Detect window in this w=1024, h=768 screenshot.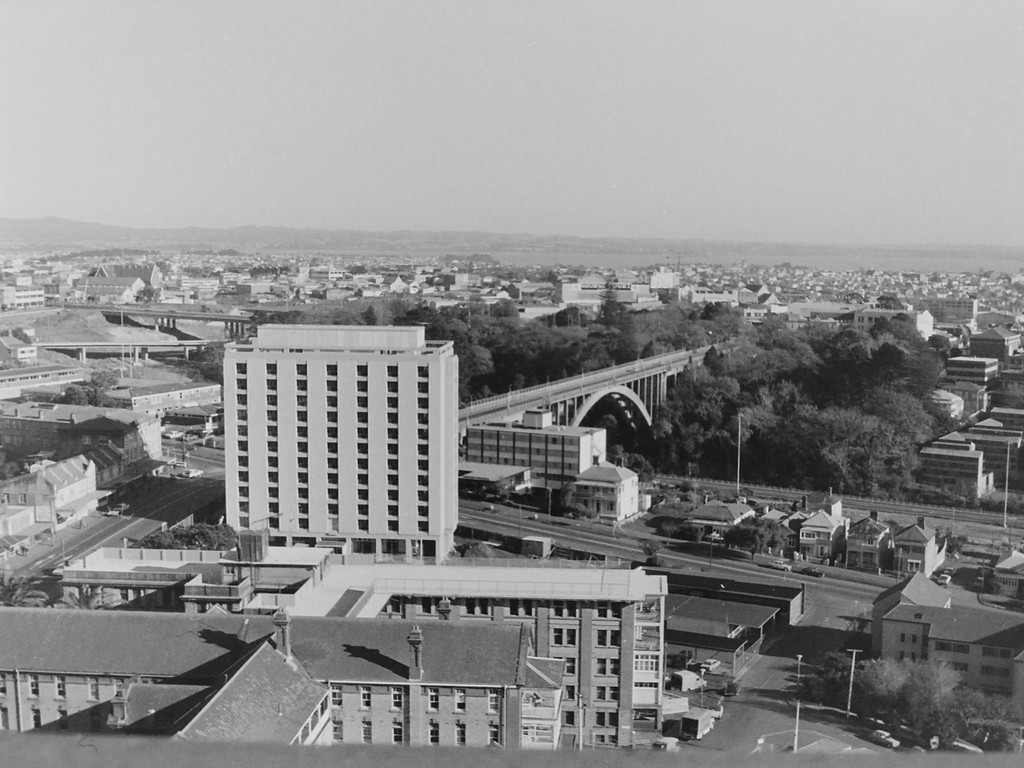
Detection: [416, 598, 432, 616].
